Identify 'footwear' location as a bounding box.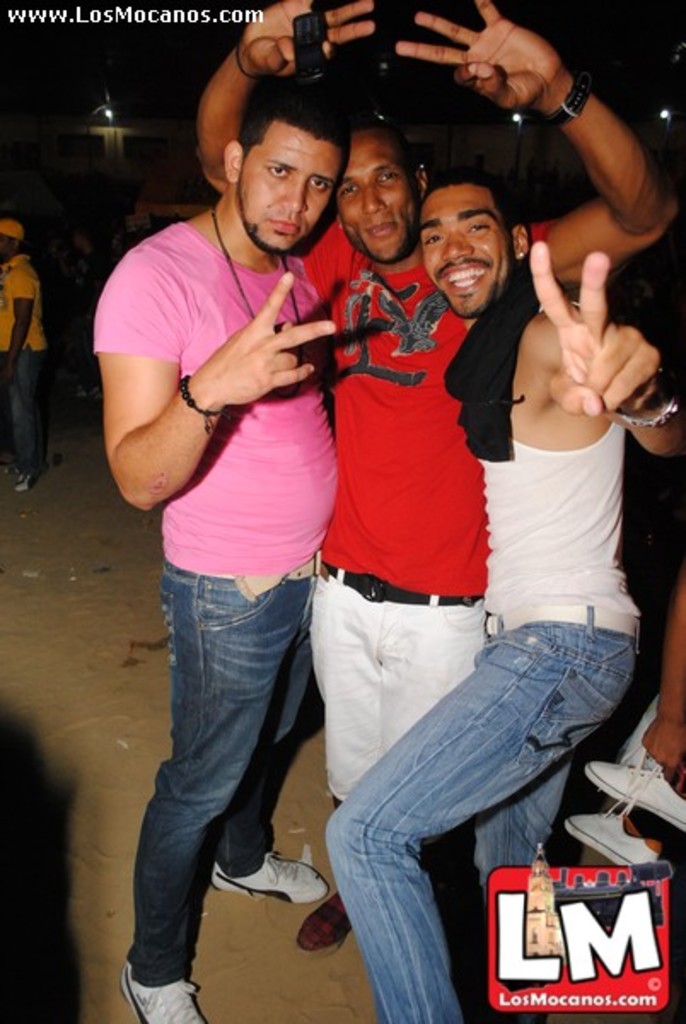
select_region(210, 858, 333, 898).
